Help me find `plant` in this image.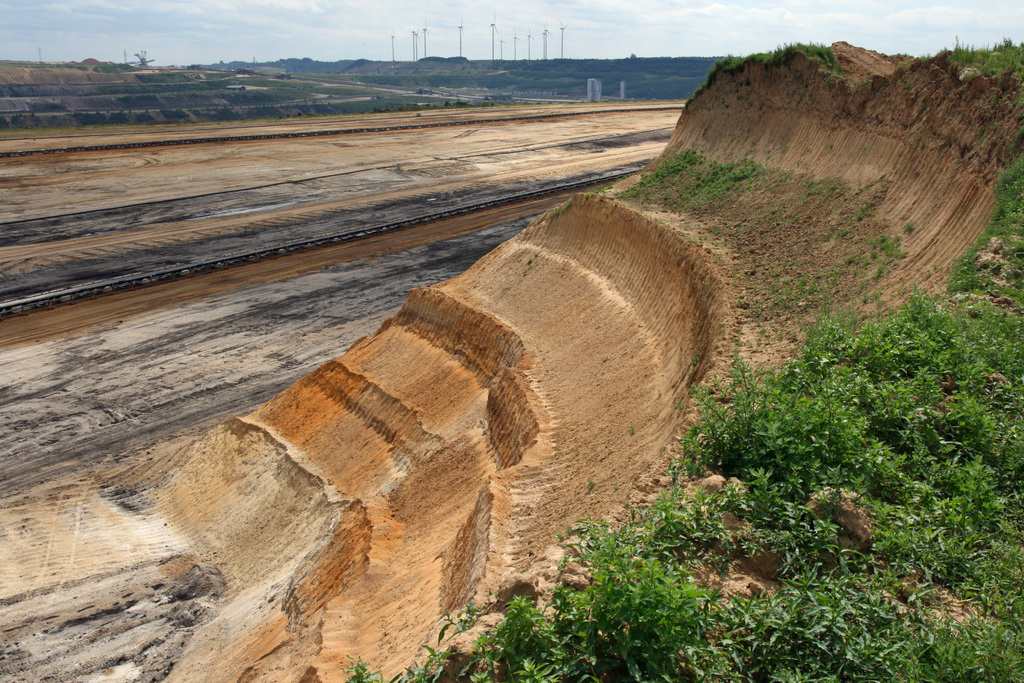
Found it: l=648, t=136, r=779, b=245.
